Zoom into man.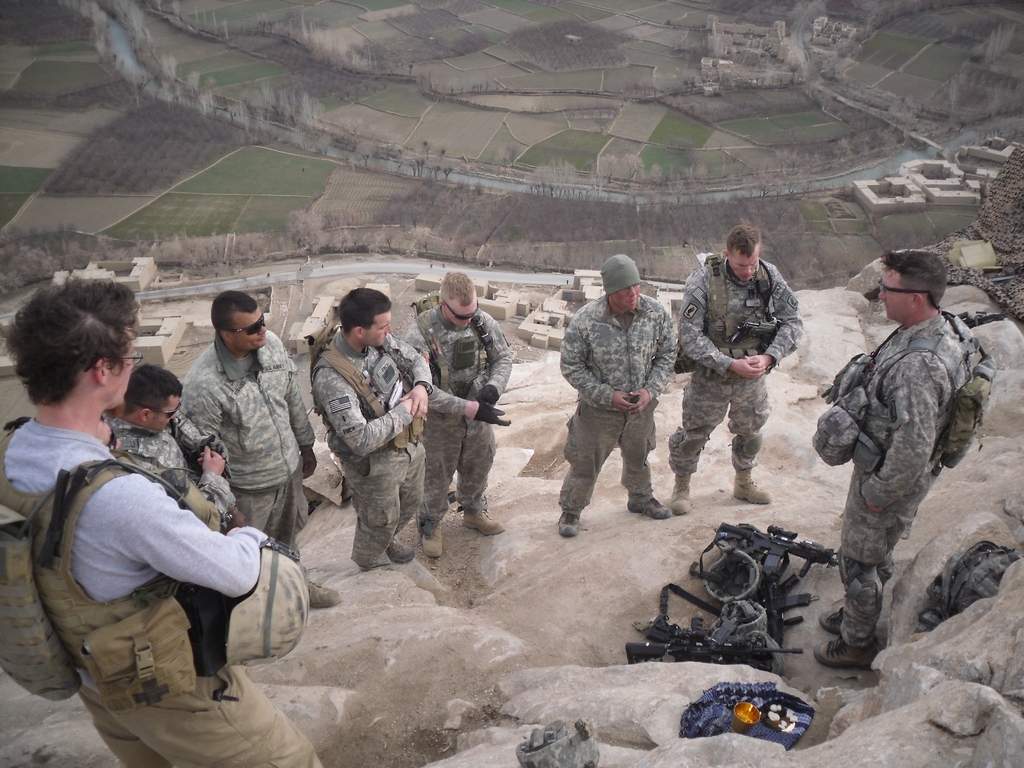
Zoom target: <region>557, 264, 682, 545</region>.
